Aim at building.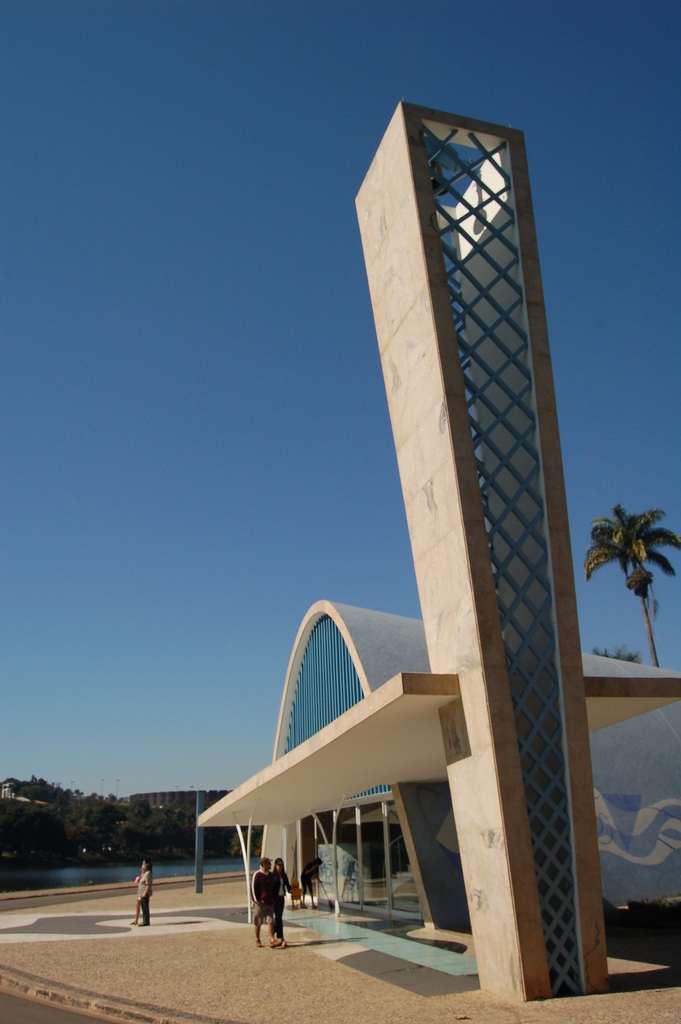
Aimed at pyautogui.locateOnScreen(186, 101, 680, 1005).
